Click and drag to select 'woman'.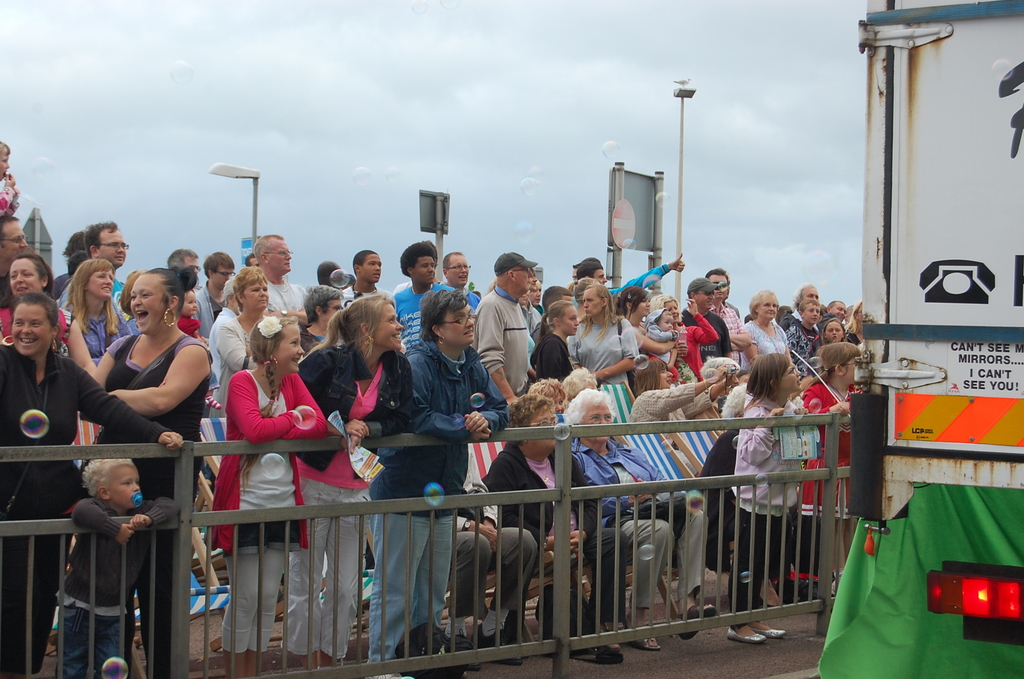
Selection: 0/290/183/678.
